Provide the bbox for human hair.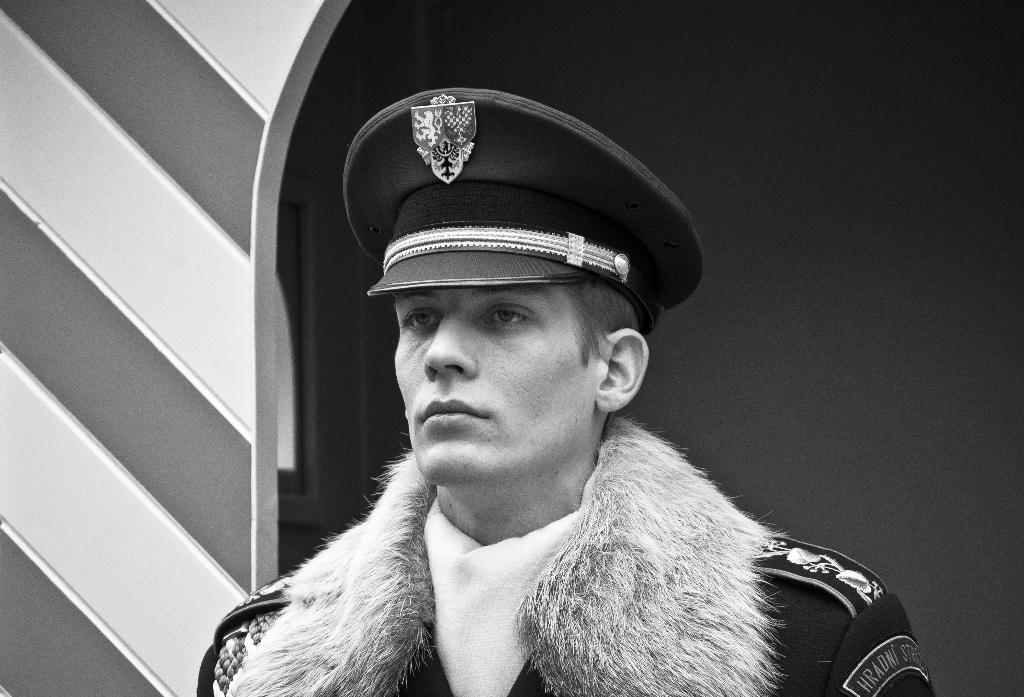
l=564, t=272, r=648, b=364.
